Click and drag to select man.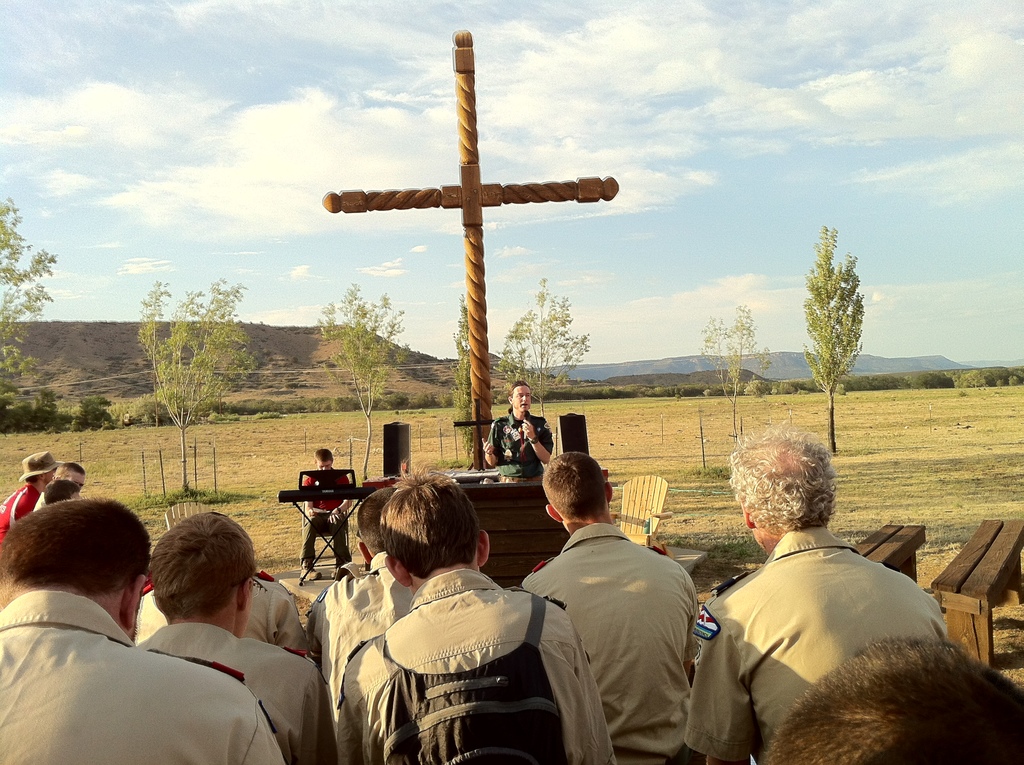
Selection: x1=300, y1=448, x2=352, y2=581.
